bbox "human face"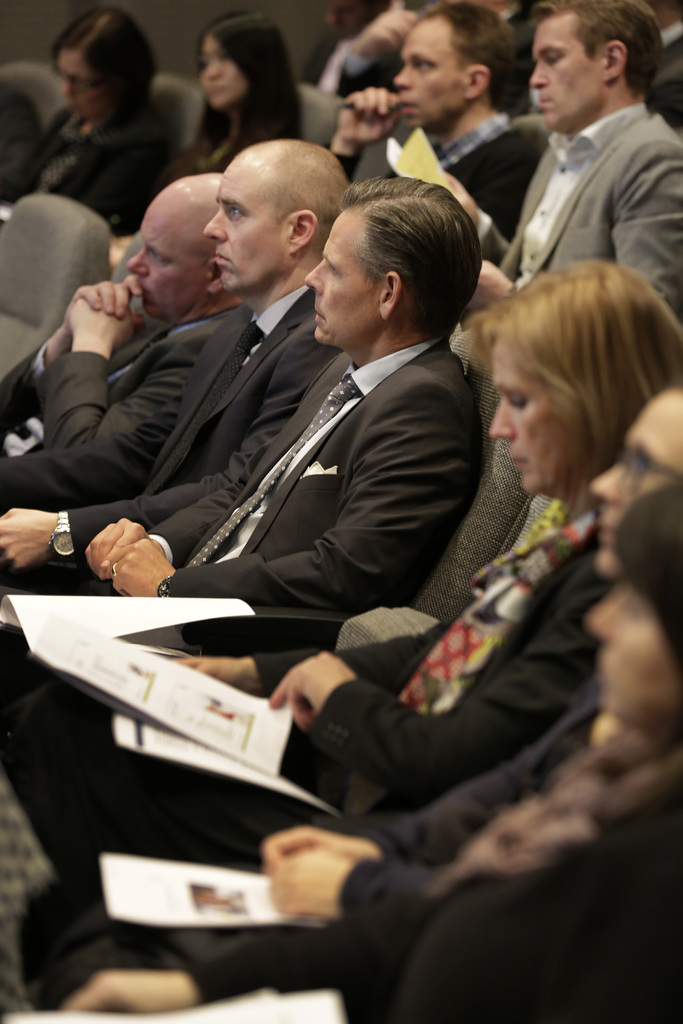
205 171 289 291
